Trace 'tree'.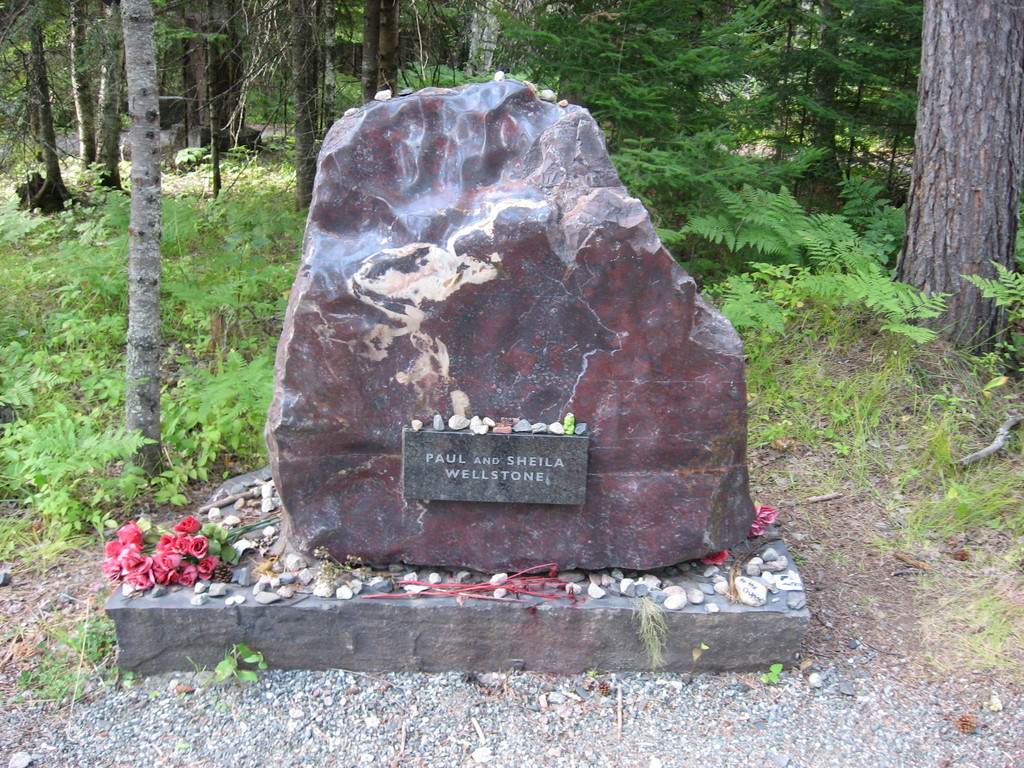
Traced to [725,0,827,326].
